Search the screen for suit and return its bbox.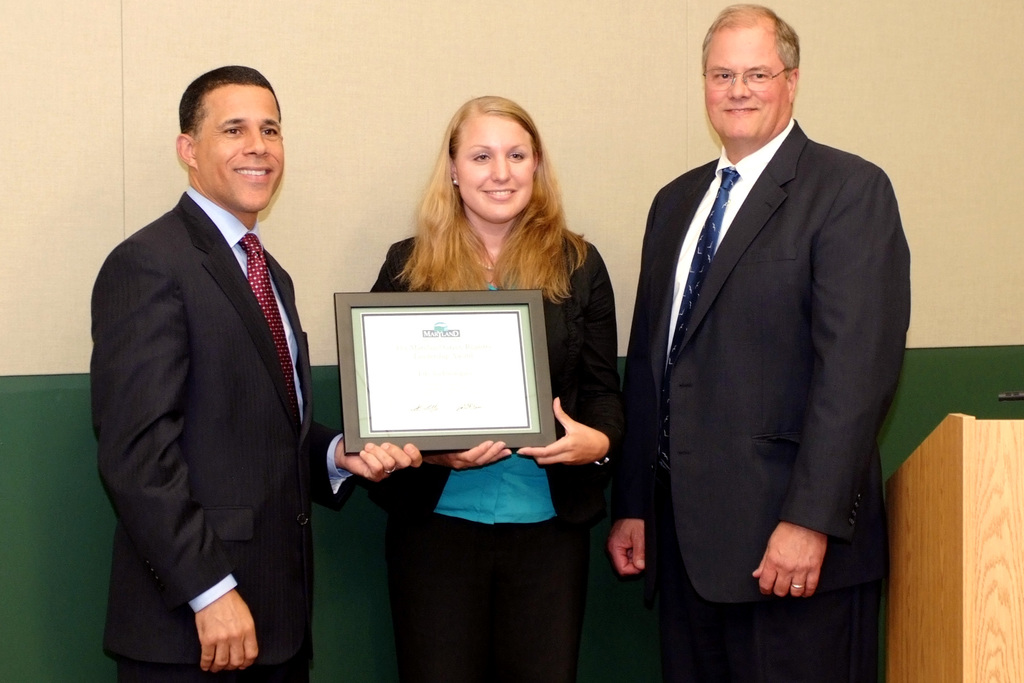
Found: pyautogui.locateOnScreen(618, 10, 910, 671).
